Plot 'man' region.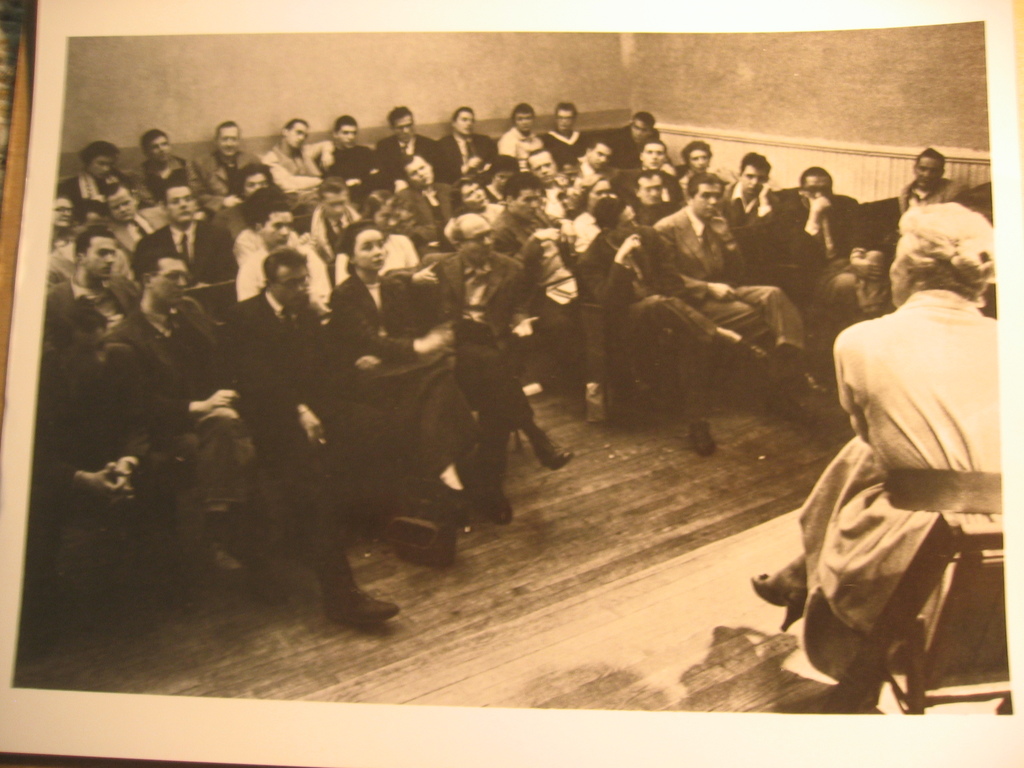
Plotted at [left=143, top=177, right=228, bottom=310].
